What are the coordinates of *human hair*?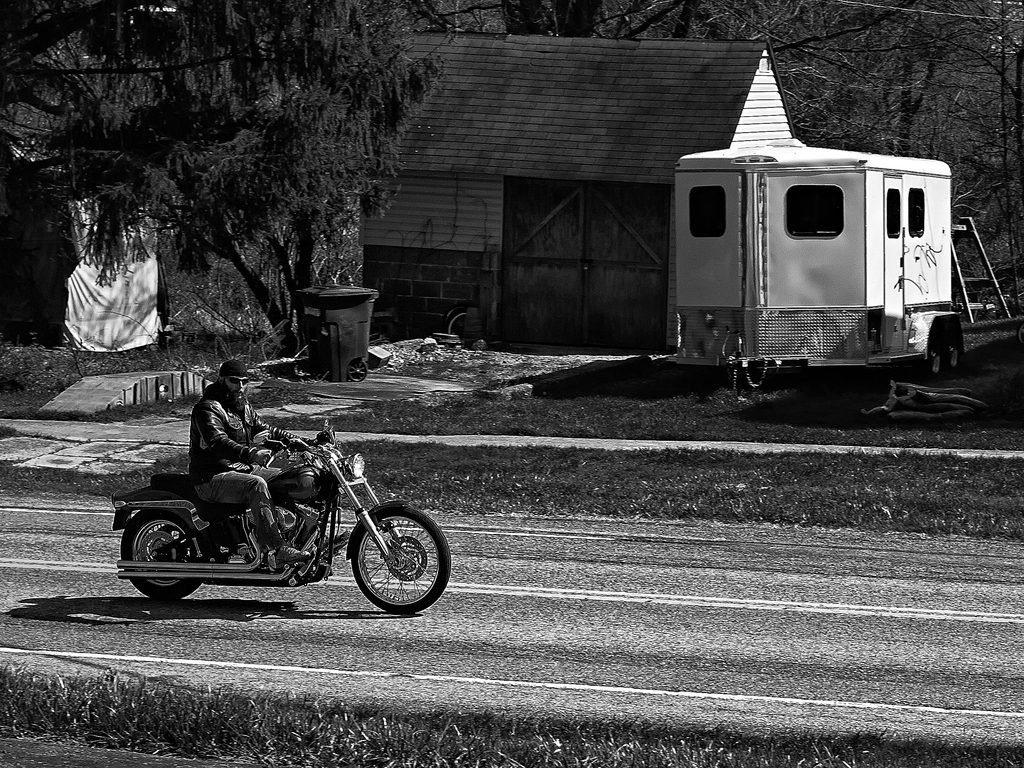
box(221, 378, 225, 384).
